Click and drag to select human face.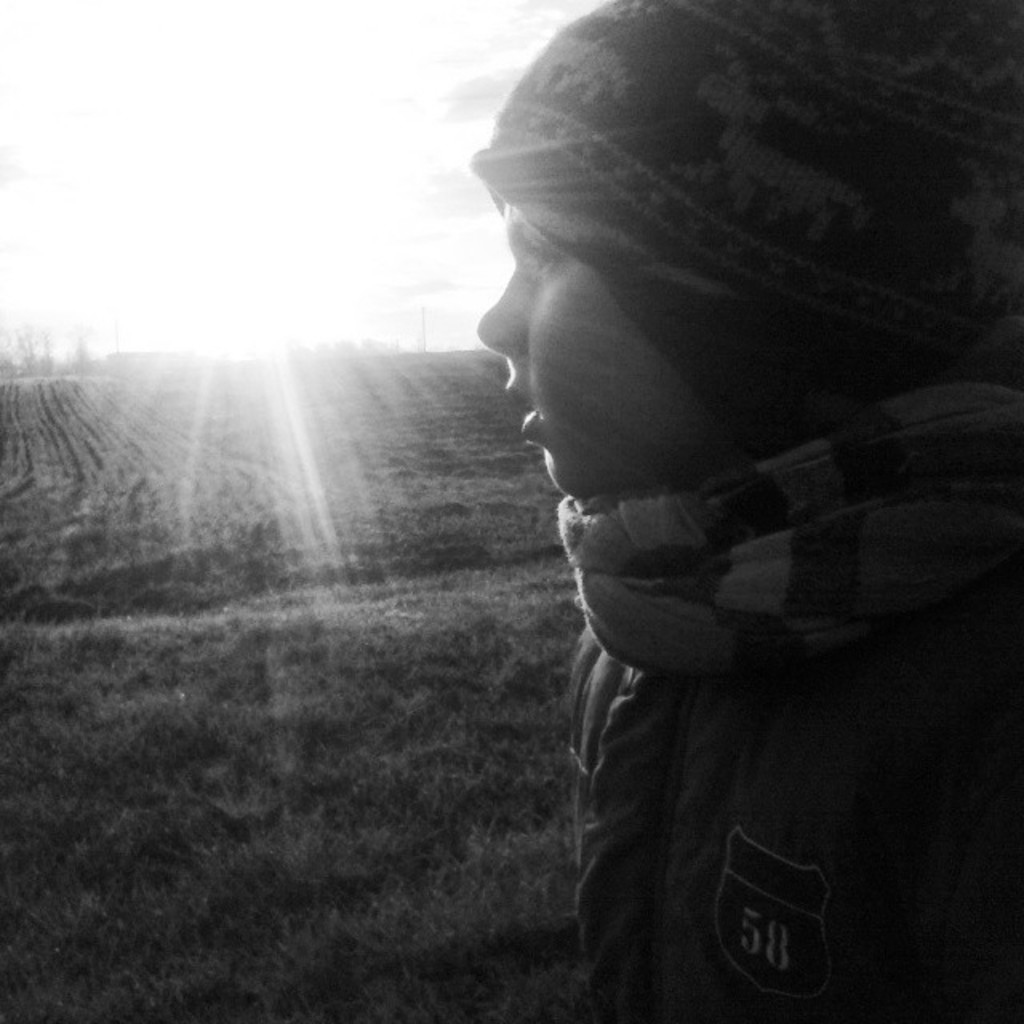
Selection: (482, 195, 744, 488).
